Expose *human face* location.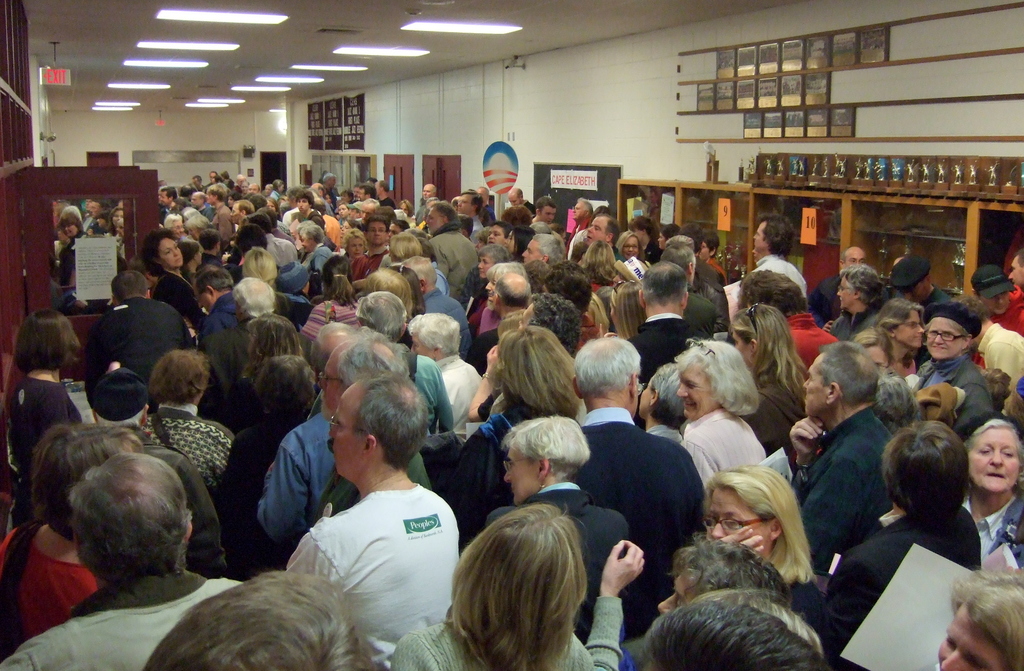
Exposed at pyautogui.locateOnScreen(302, 282, 308, 296).
